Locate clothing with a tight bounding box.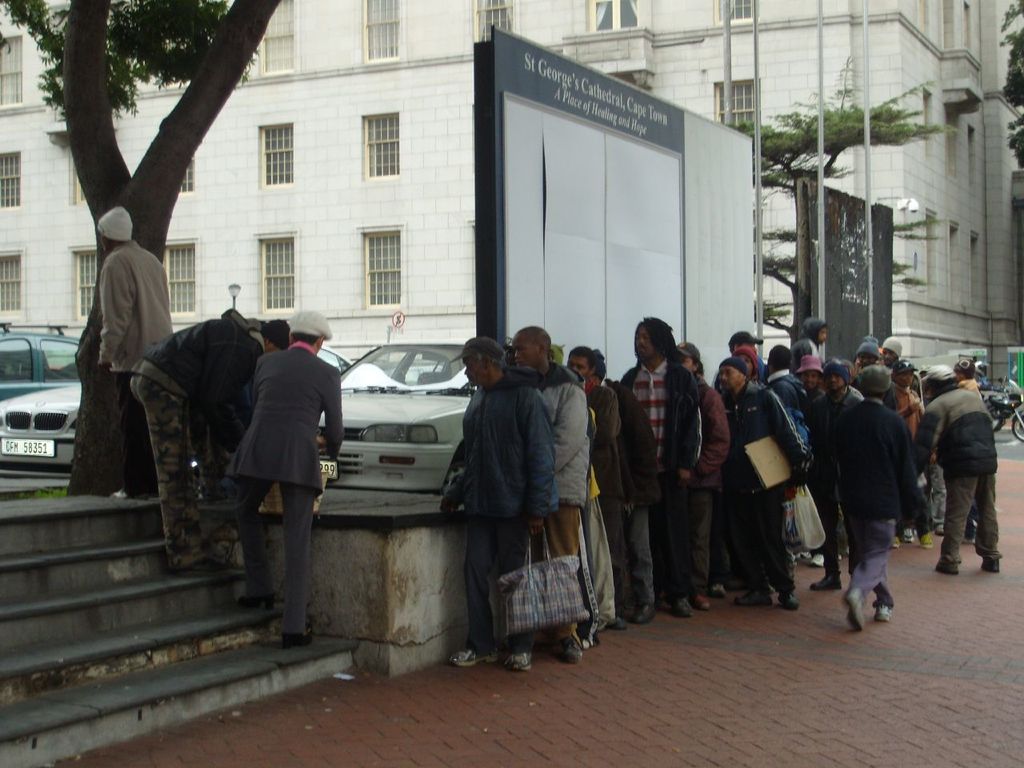
<region>760, 376, 796, 454</region>.
